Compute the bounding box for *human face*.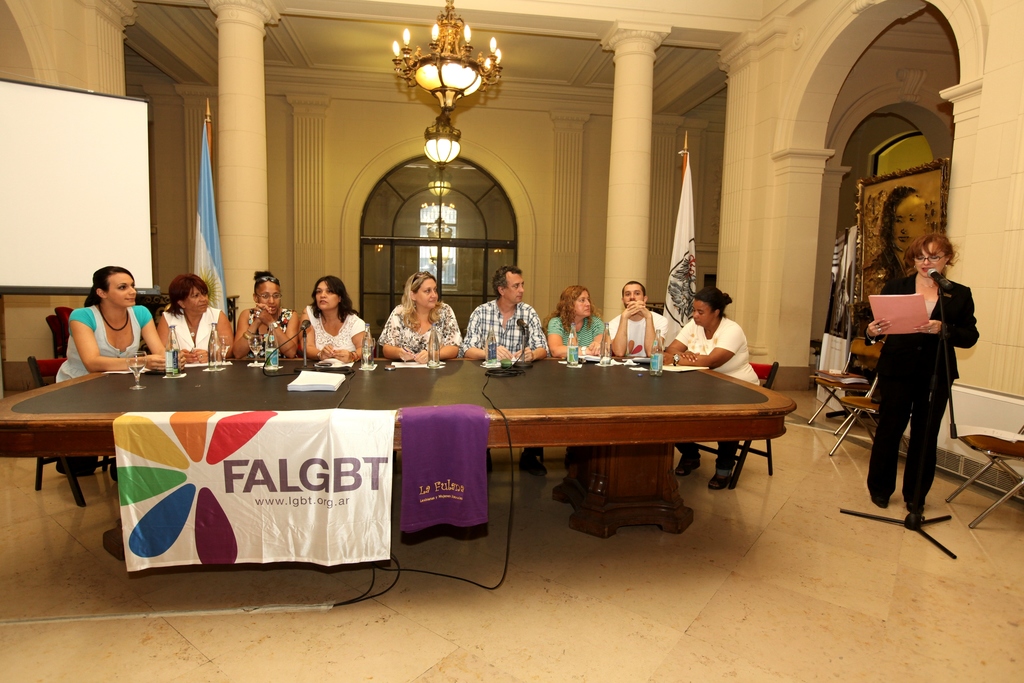
select_region(259, 280, 278, 314).
